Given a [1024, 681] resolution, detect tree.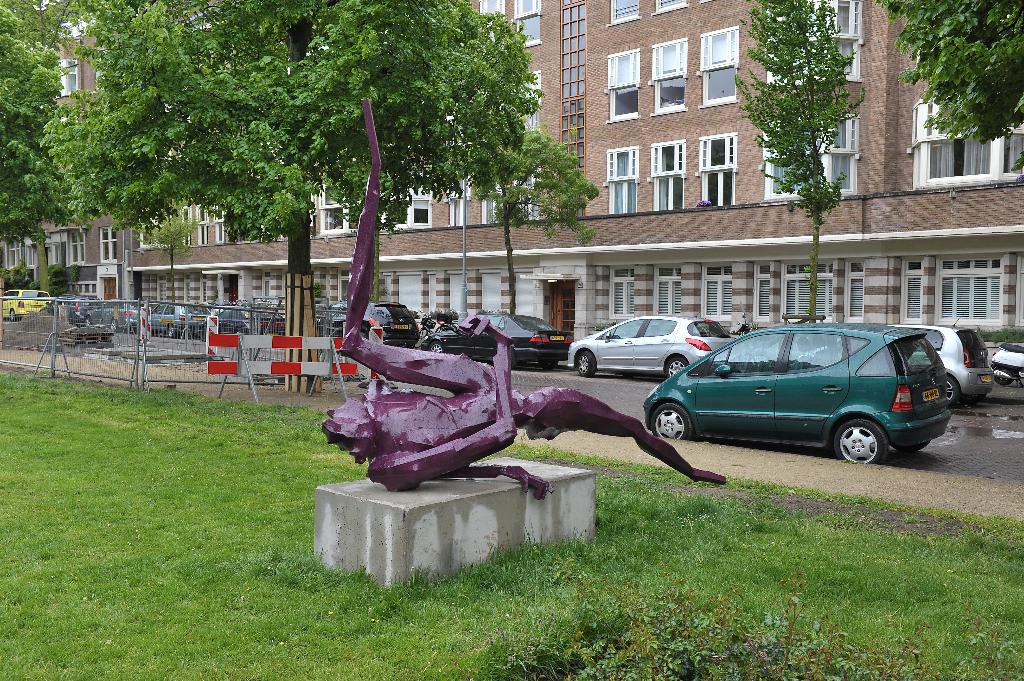
Rect(882, 0, 1023, 170).
